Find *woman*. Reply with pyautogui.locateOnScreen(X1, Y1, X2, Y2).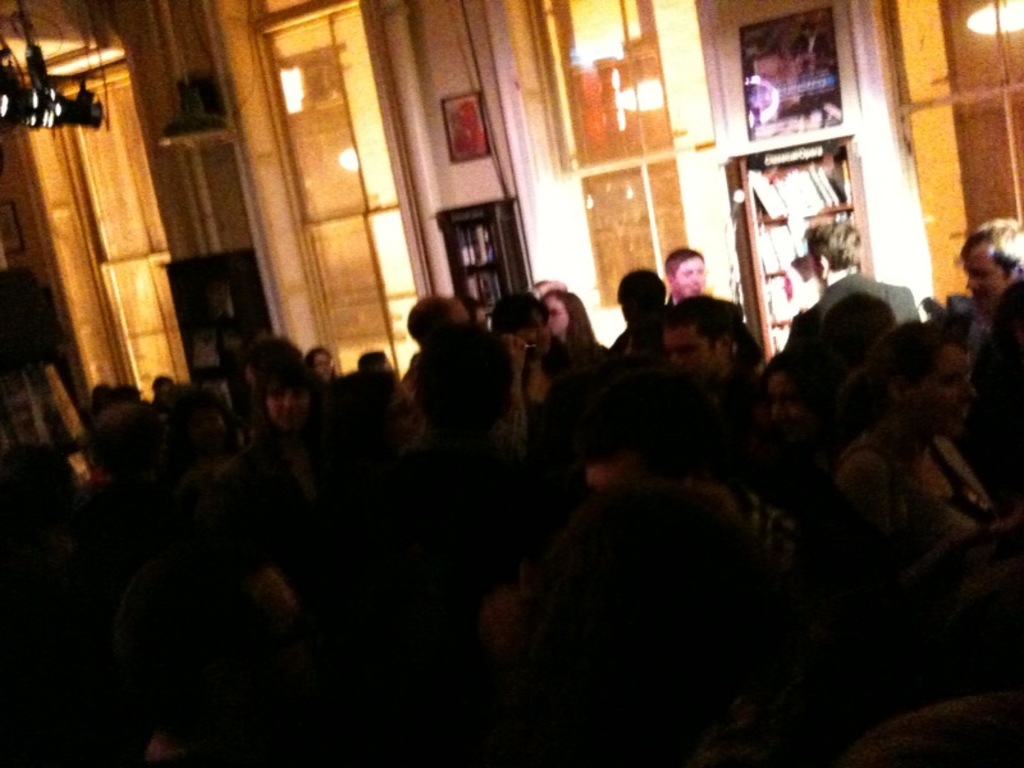
pyautogui.locateOnScreen(831, 325, 995, 570).
